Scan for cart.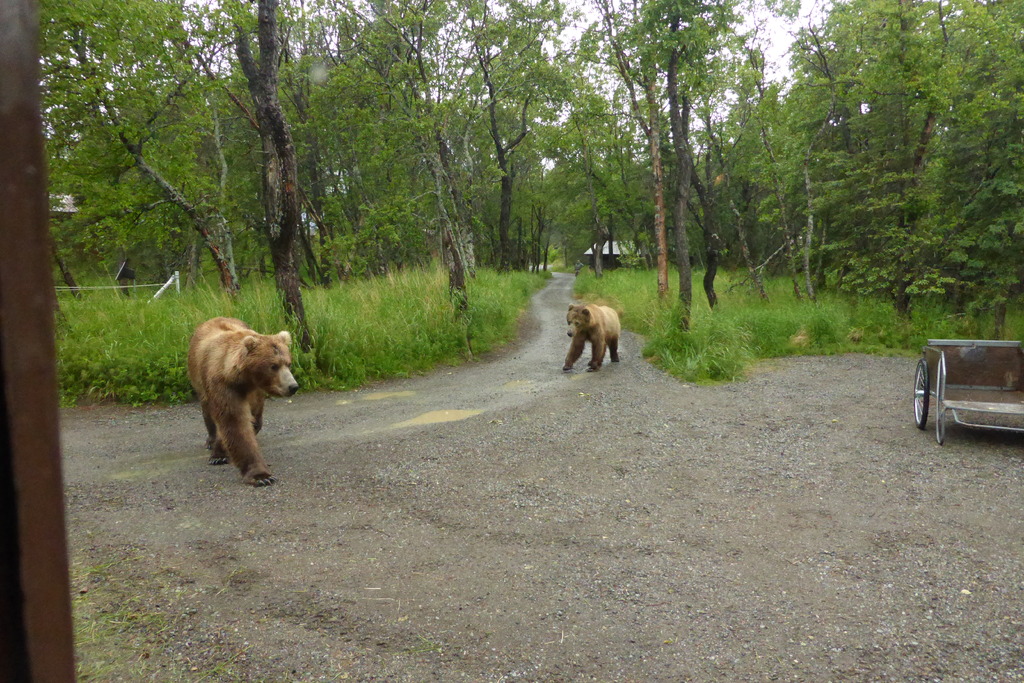
Scan result: <region>911, 340, 1023, 446</region>.
